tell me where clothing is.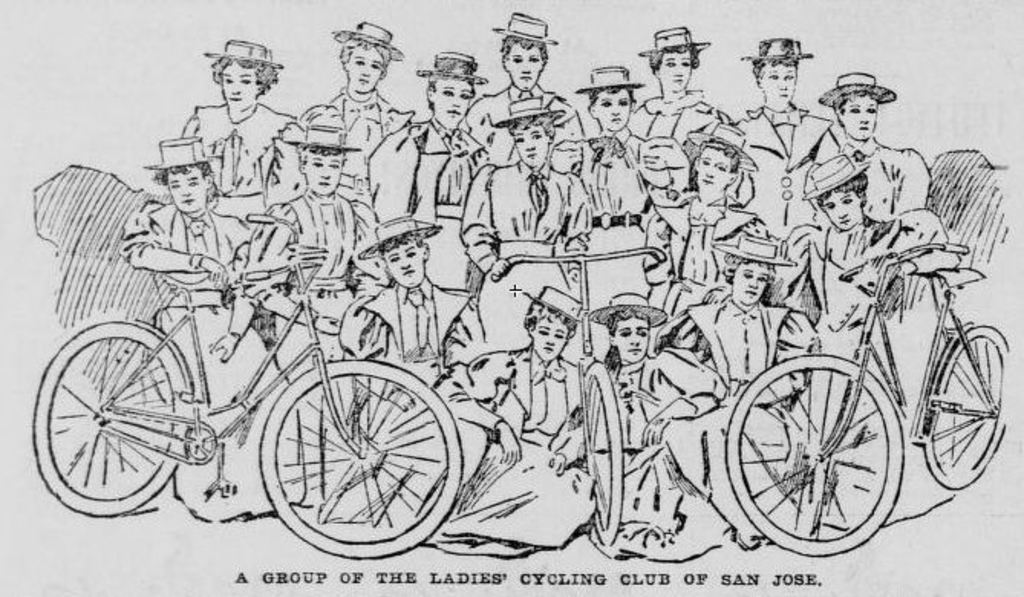
clothing is at pyautogui.locateOnScreen(132, 202, 262, 325).
